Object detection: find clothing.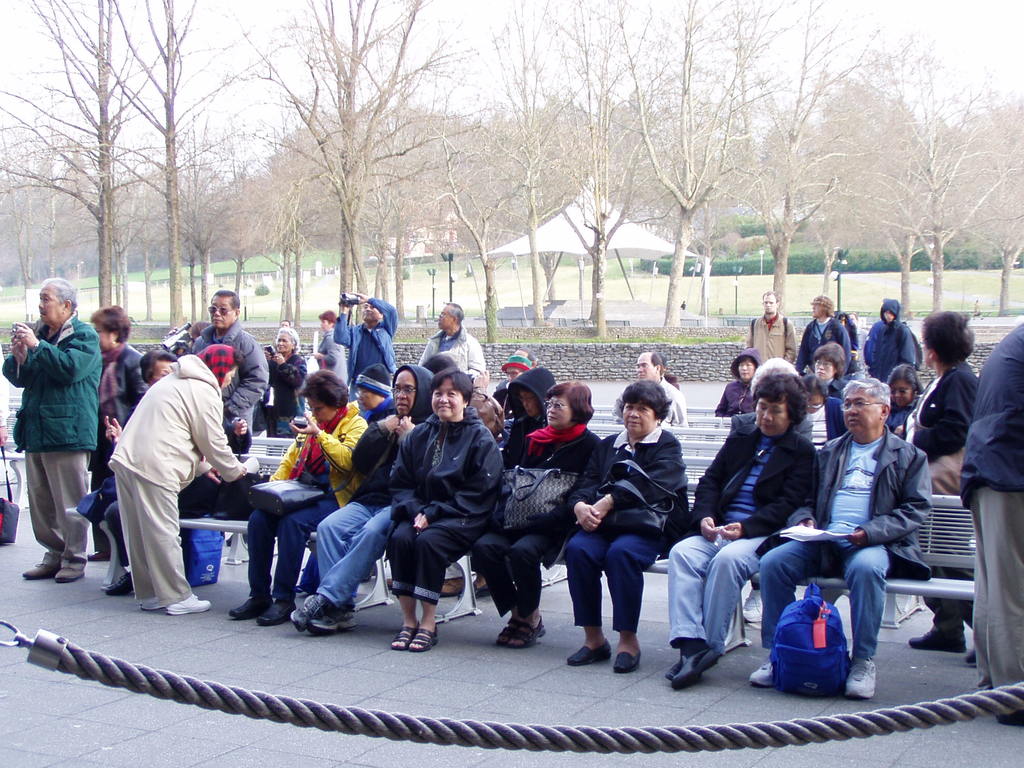
{"left": 417, "top": 323, "right": 488, "bottom": 386}.
